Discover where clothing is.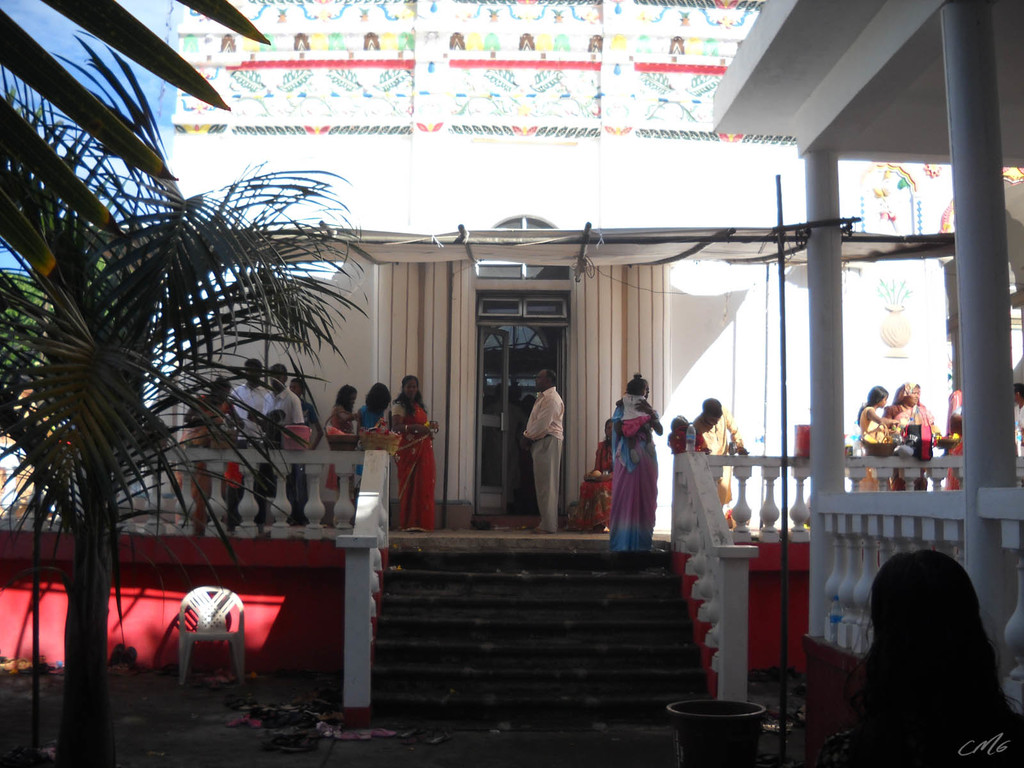
Discovered at box(623, 393, 655, 442).
